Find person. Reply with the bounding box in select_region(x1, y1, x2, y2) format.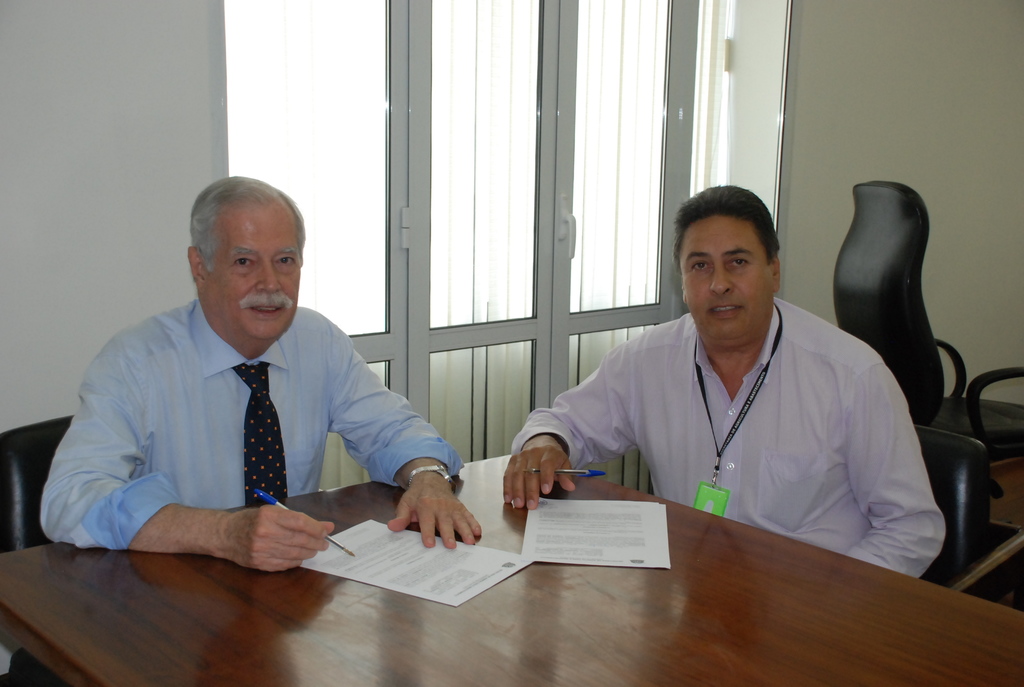
select_region(499, 186, 947, 578).
